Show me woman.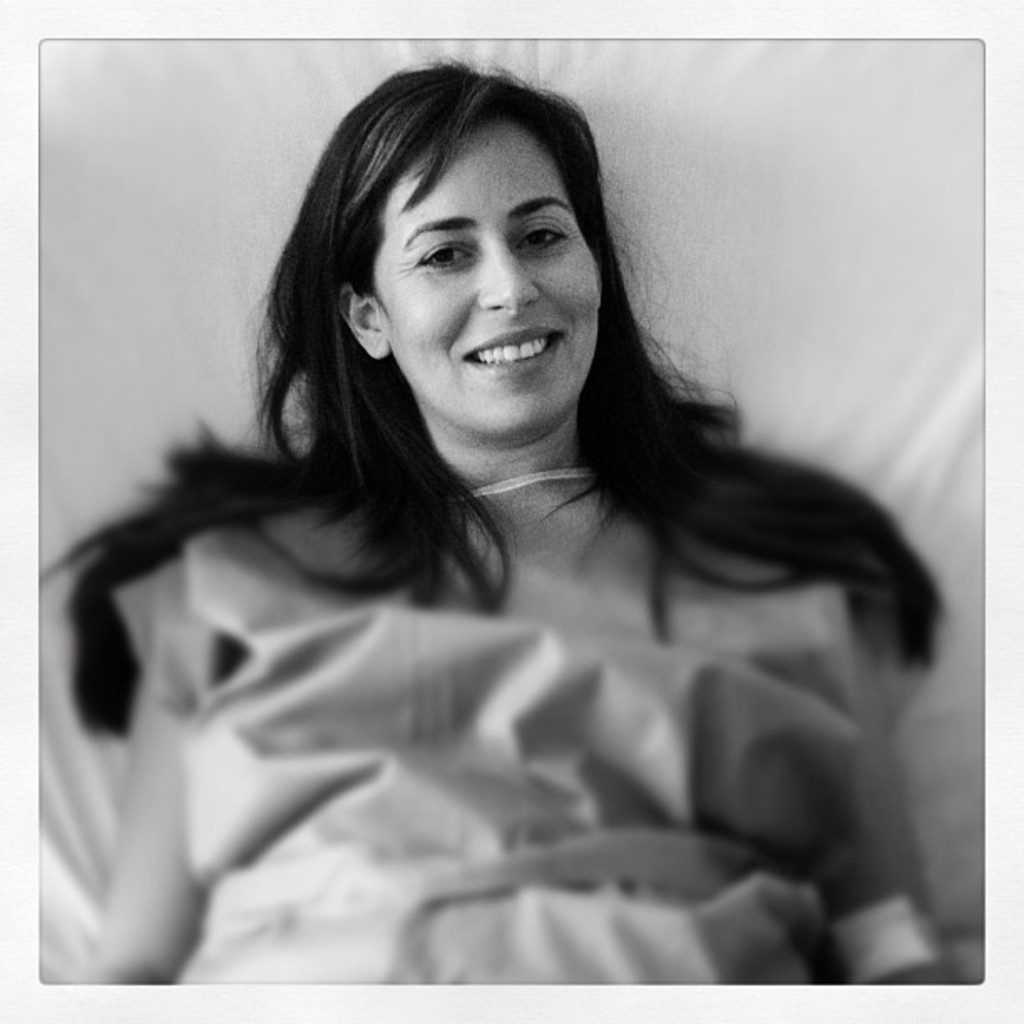
woman is here: [x1=52, y1=80, x2=986, y2=997].
